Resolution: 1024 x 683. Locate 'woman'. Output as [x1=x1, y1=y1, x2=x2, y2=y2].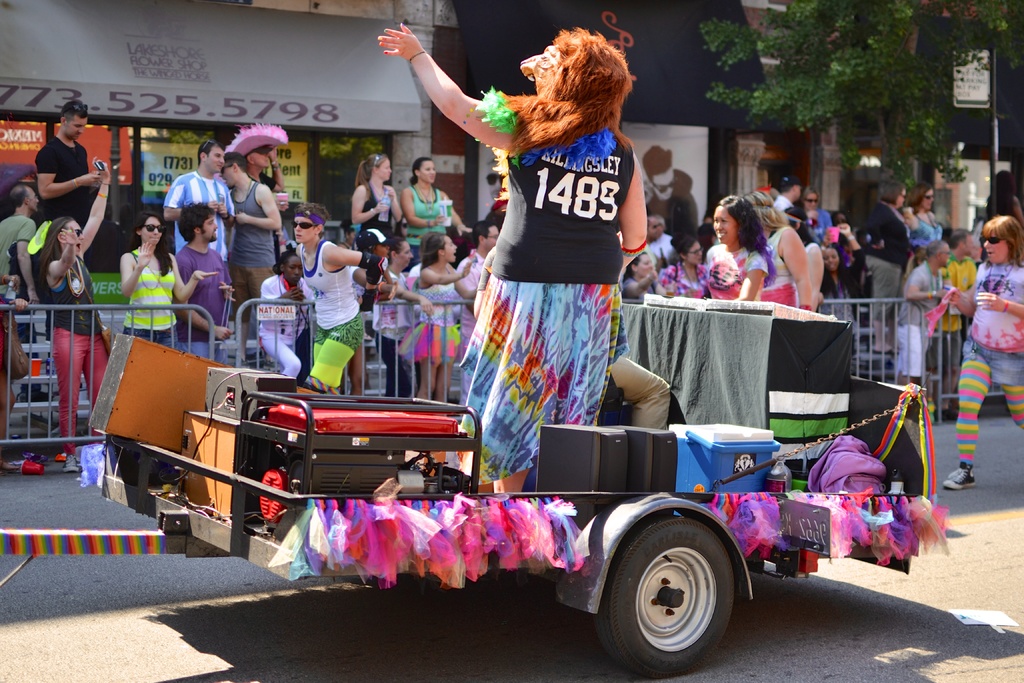
[x1=30, y1=154, x2=117, y2=474].
